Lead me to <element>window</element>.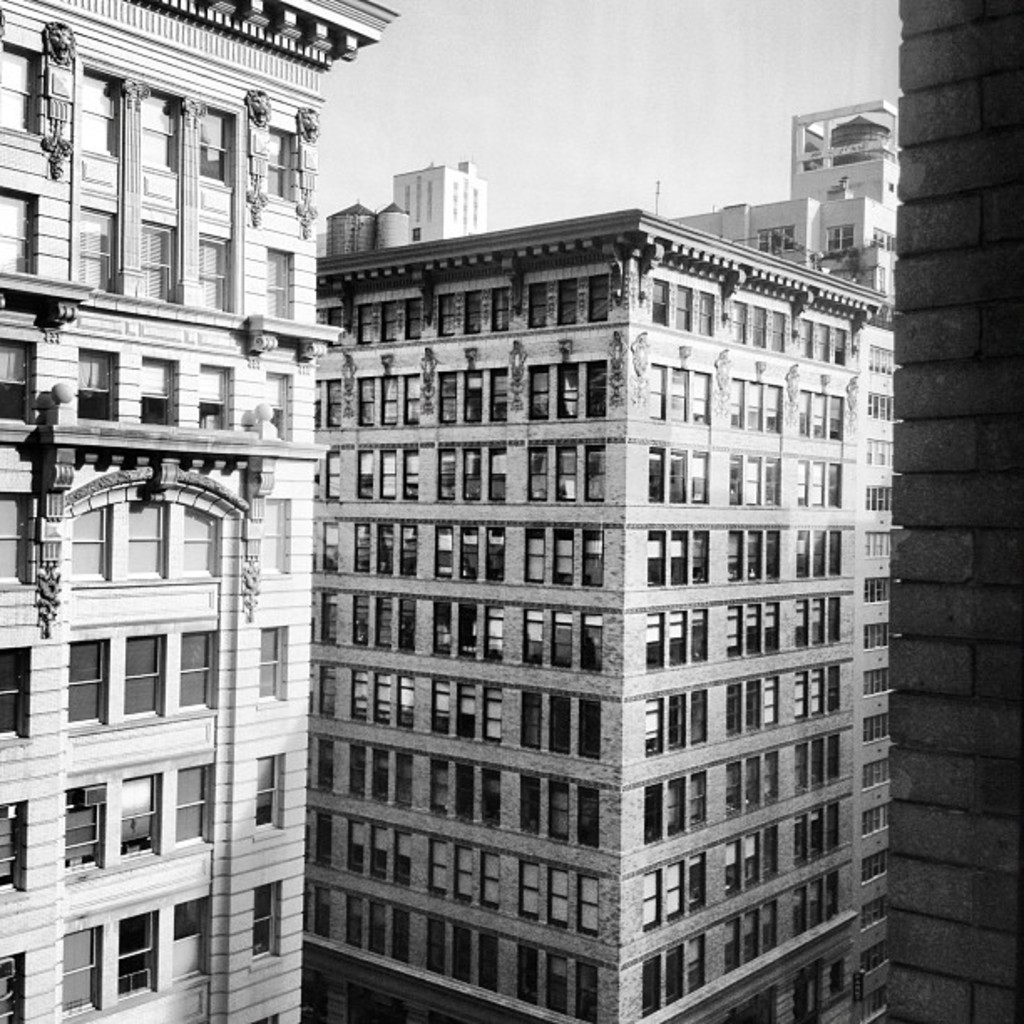
Lead to locate(643, 868, 661, 929).
